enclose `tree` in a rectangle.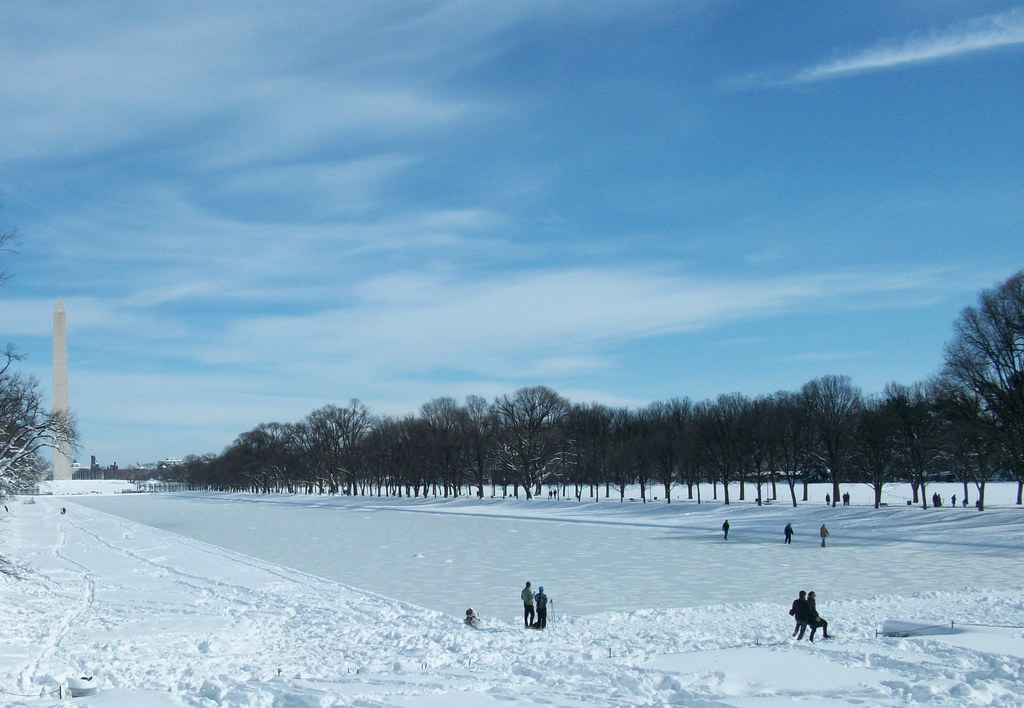
(150,393,377,495).
